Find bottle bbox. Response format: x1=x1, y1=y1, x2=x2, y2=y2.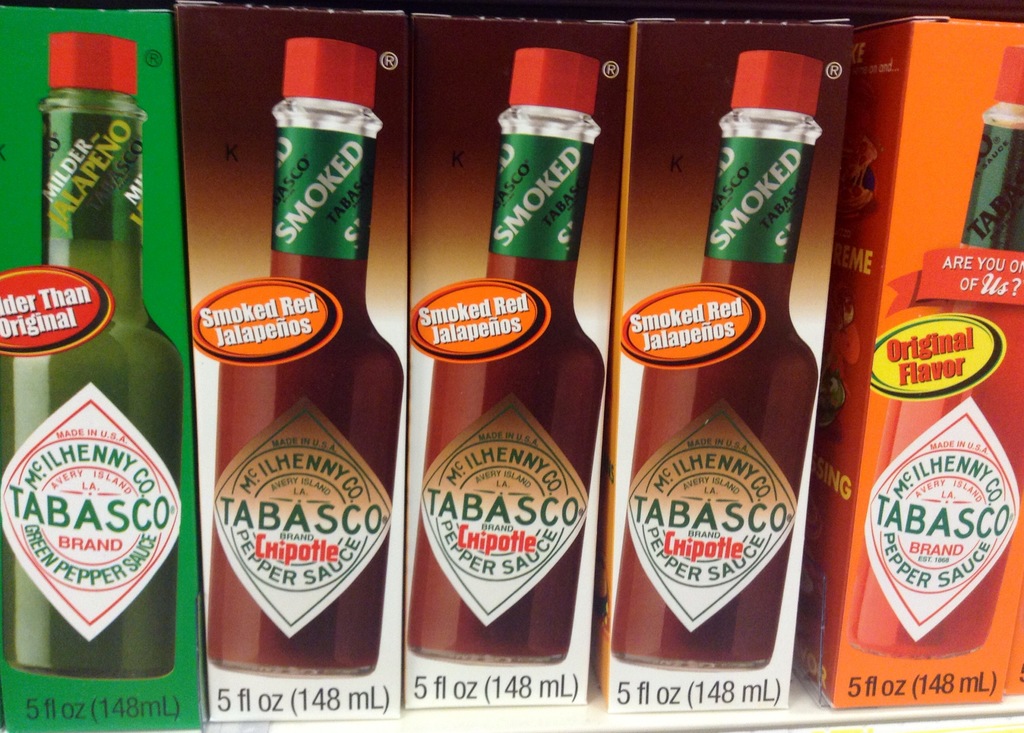
x1=612, y1=49, x2=786, y2=679.
